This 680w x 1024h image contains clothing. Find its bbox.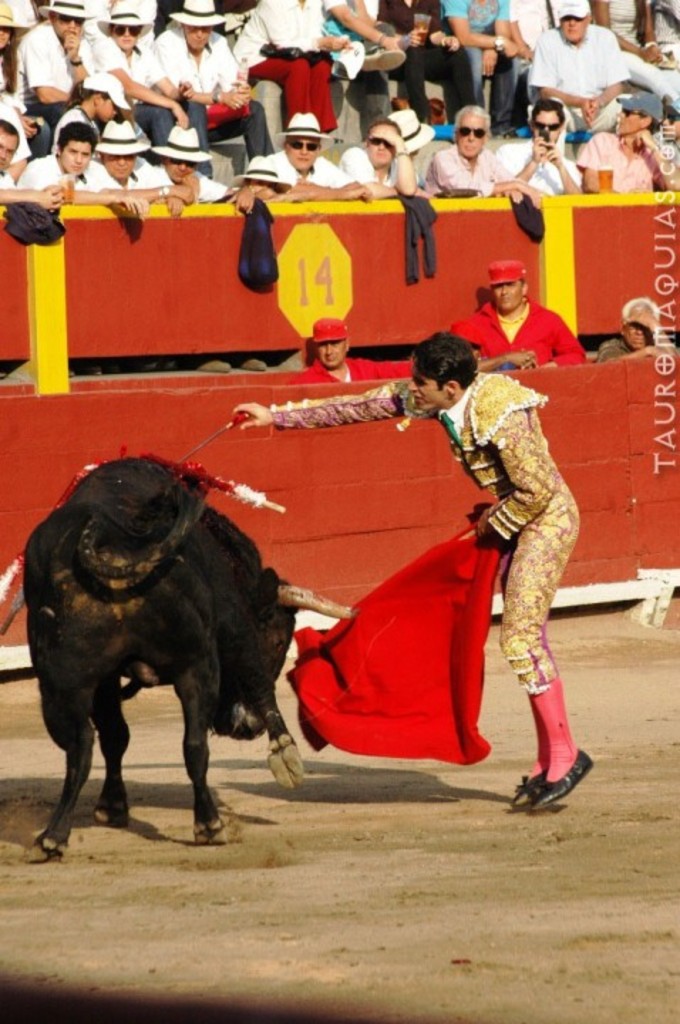
pyautogui.locateOnScreen(595, 334, 653, 356).
